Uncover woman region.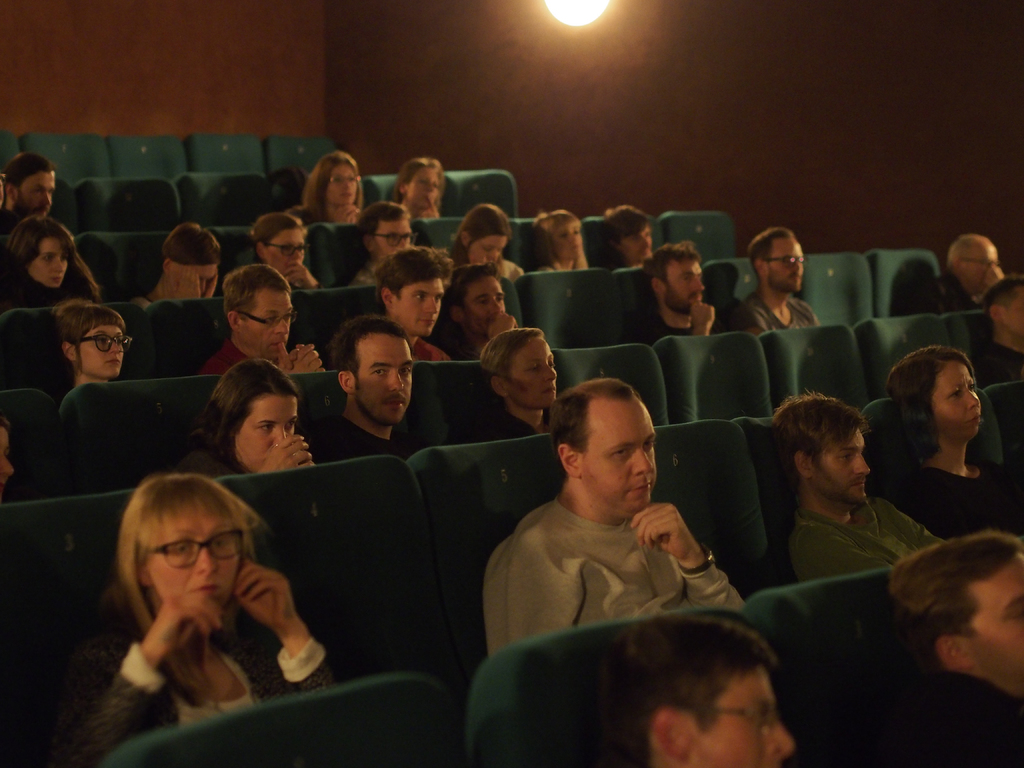
Uncovered: {"x1": 52, "y1": 300, "x2": 134, "y2": 392}.
